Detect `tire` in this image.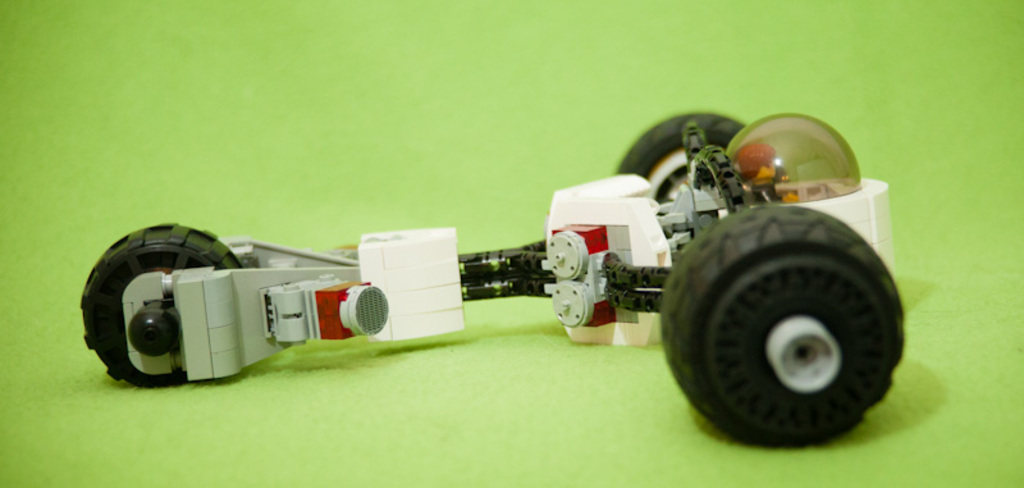
Detection: [x1=78, y1=219, x2=239, y2=386].
